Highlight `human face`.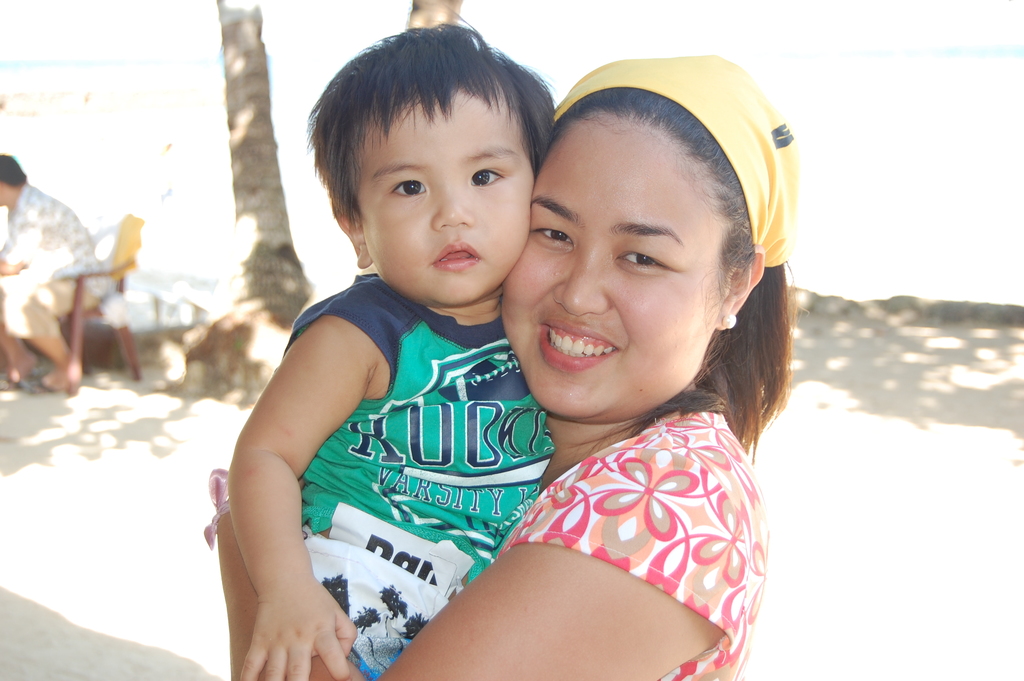
Highlighted region: crop(495, 115, 717, 413).
